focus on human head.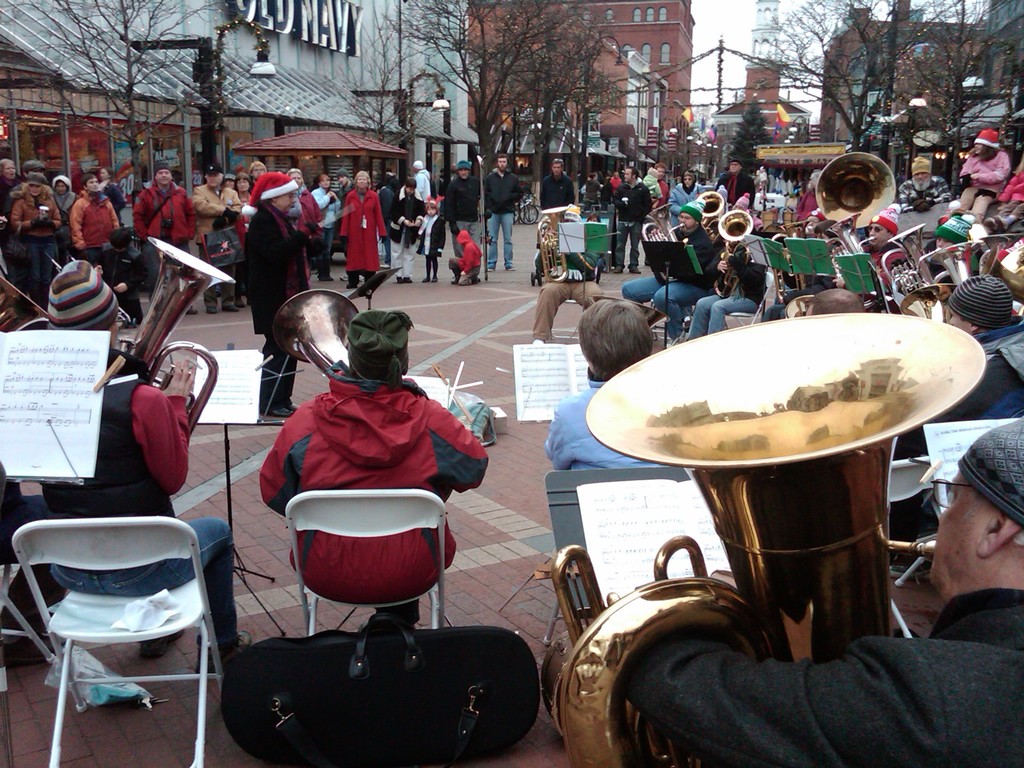
Focused at {"left": 337, "top": 170, "right": 349, "bottom": 187}.
